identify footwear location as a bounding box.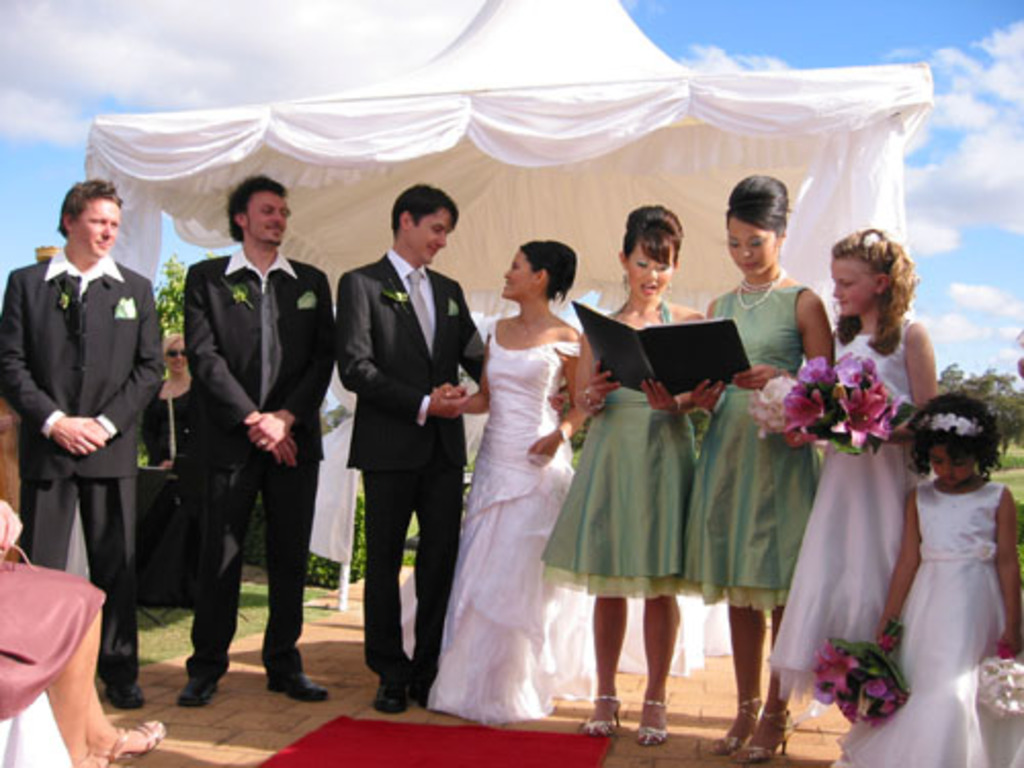
<region>752, 733, 786, 764</region>.
